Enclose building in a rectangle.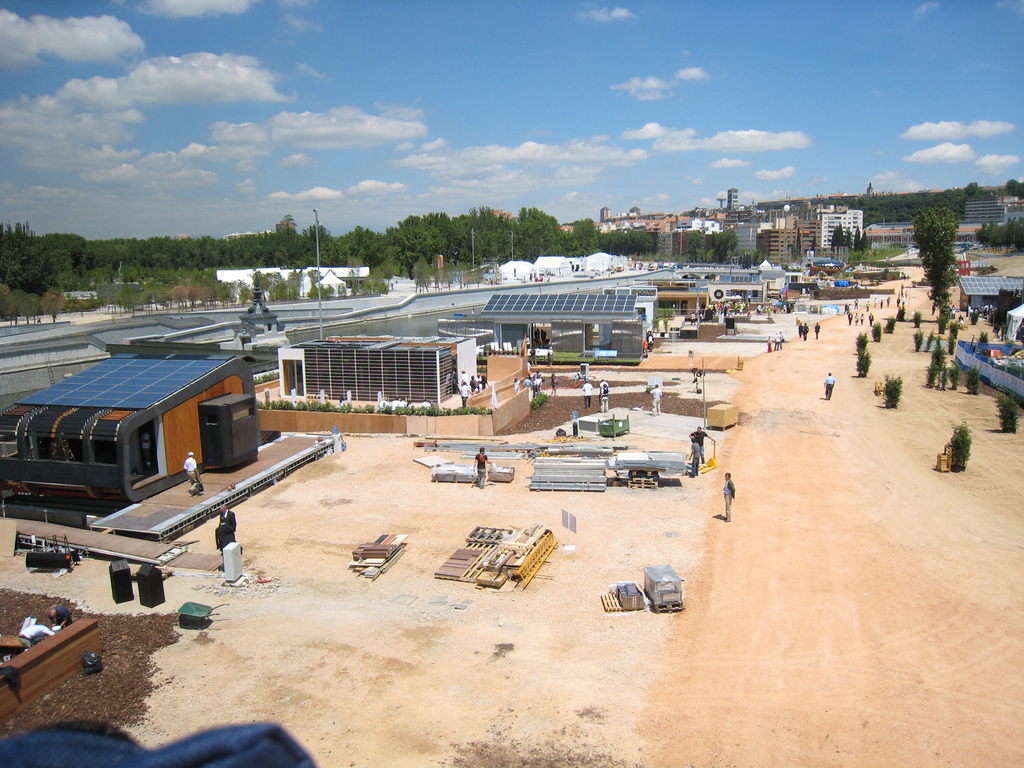
detection(278, 335, 483, 403).
